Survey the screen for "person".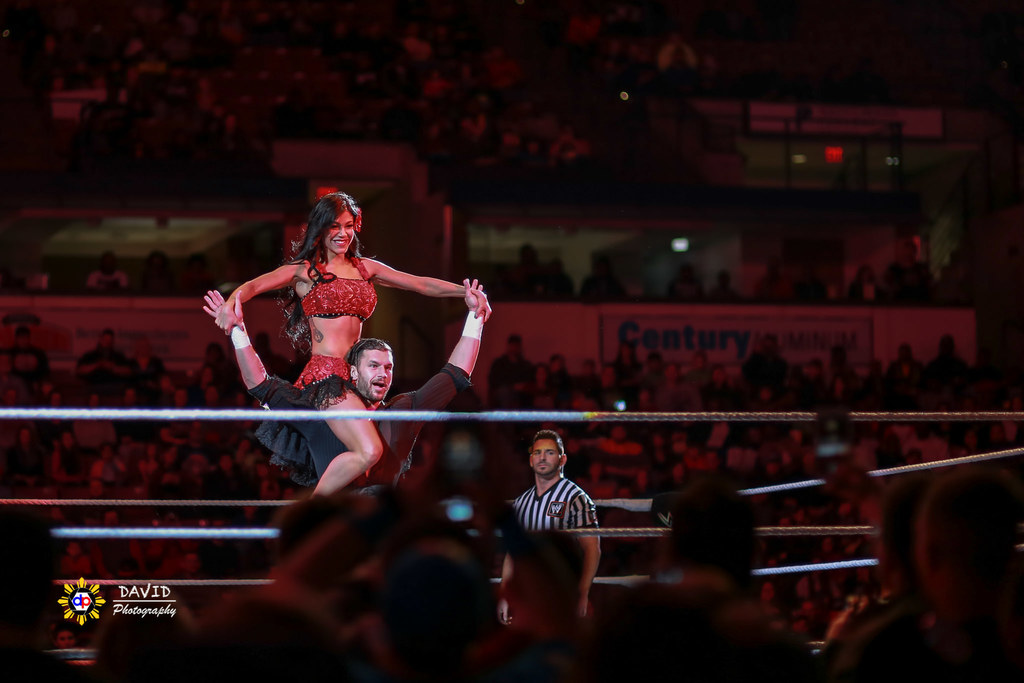
Survey found: (863, 490, 1023, 682).
